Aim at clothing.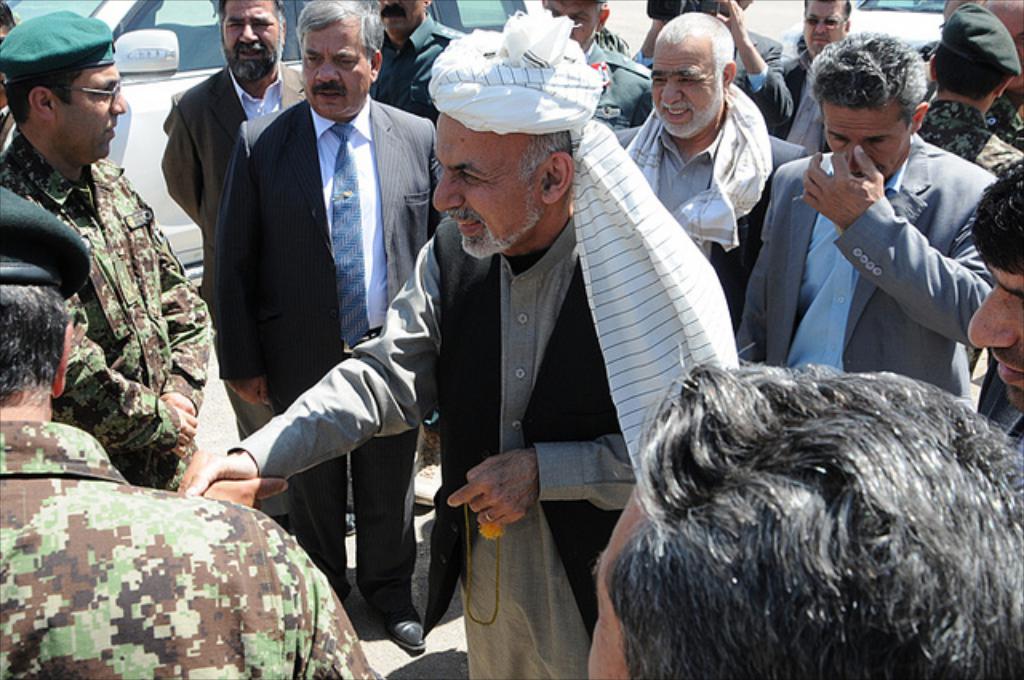
Aimed at select_region(157, 53, 314, 317).
